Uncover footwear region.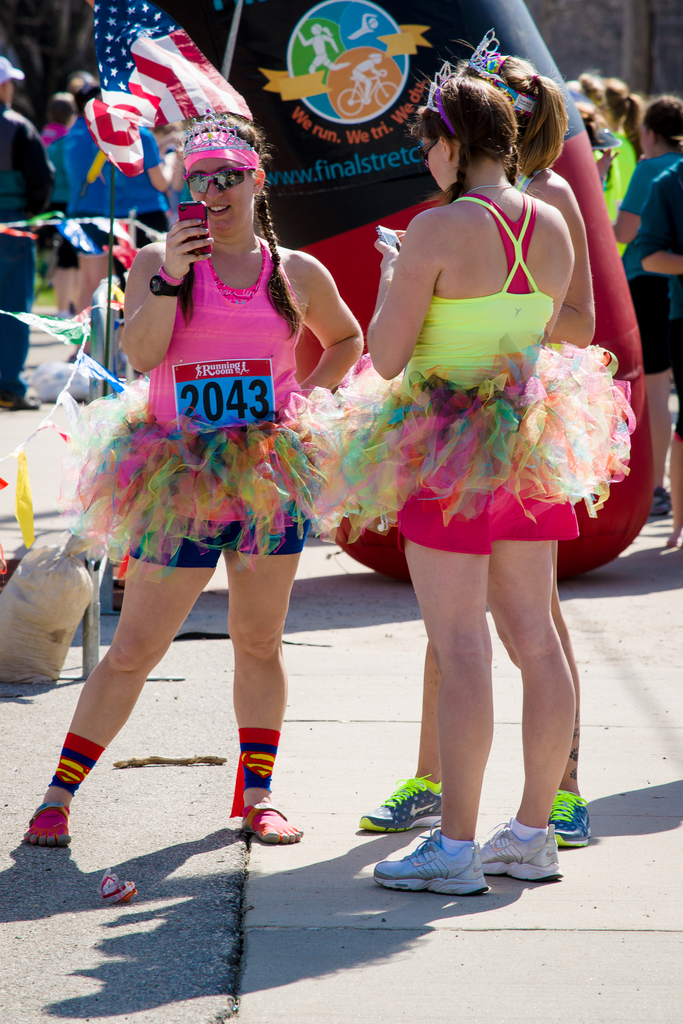
Uncovered: BBox(370, 823, 488, 900).
